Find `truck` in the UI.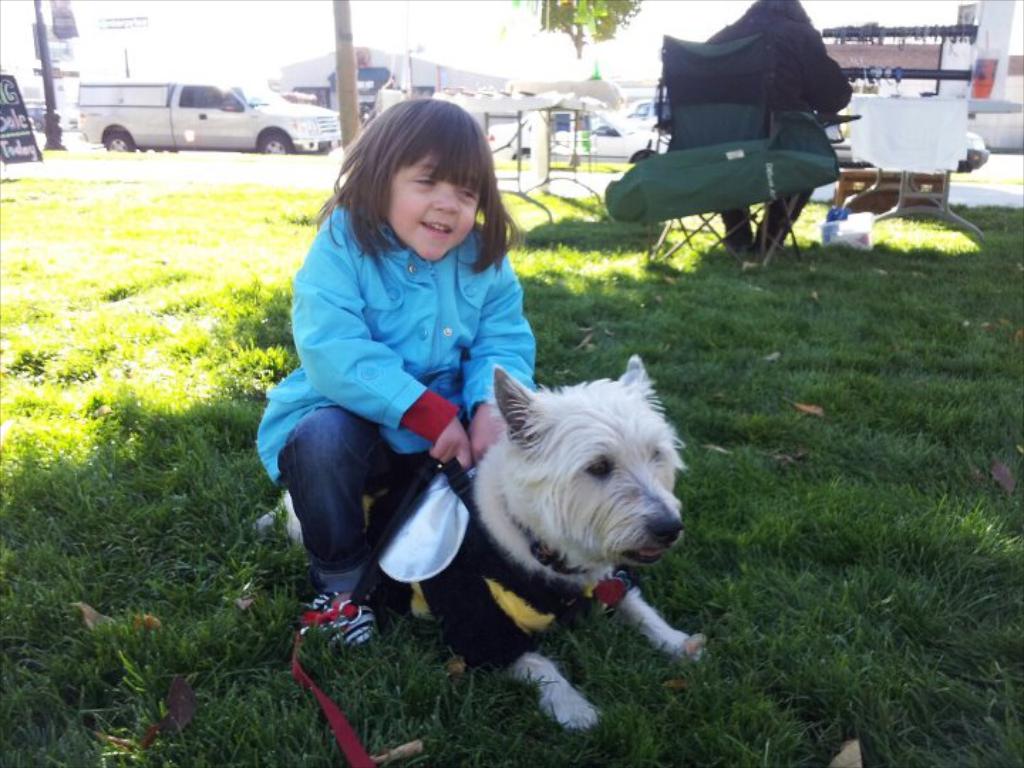
UI element at region(70, 60, 350, 155).
